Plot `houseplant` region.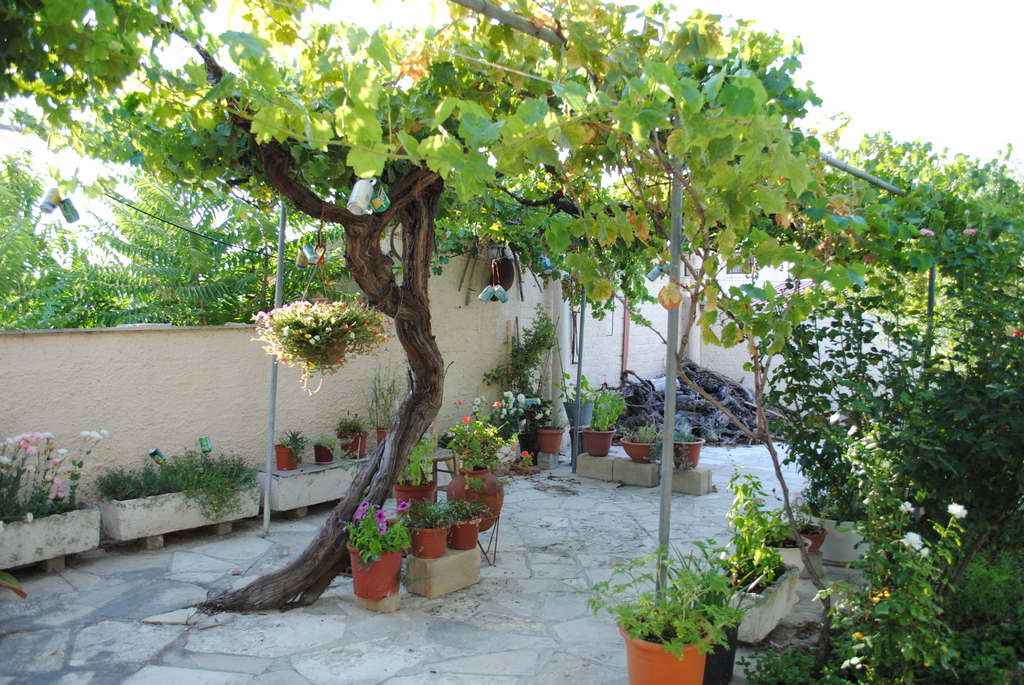
Plotted at left=273, top=428, right=307, bottom=472.
